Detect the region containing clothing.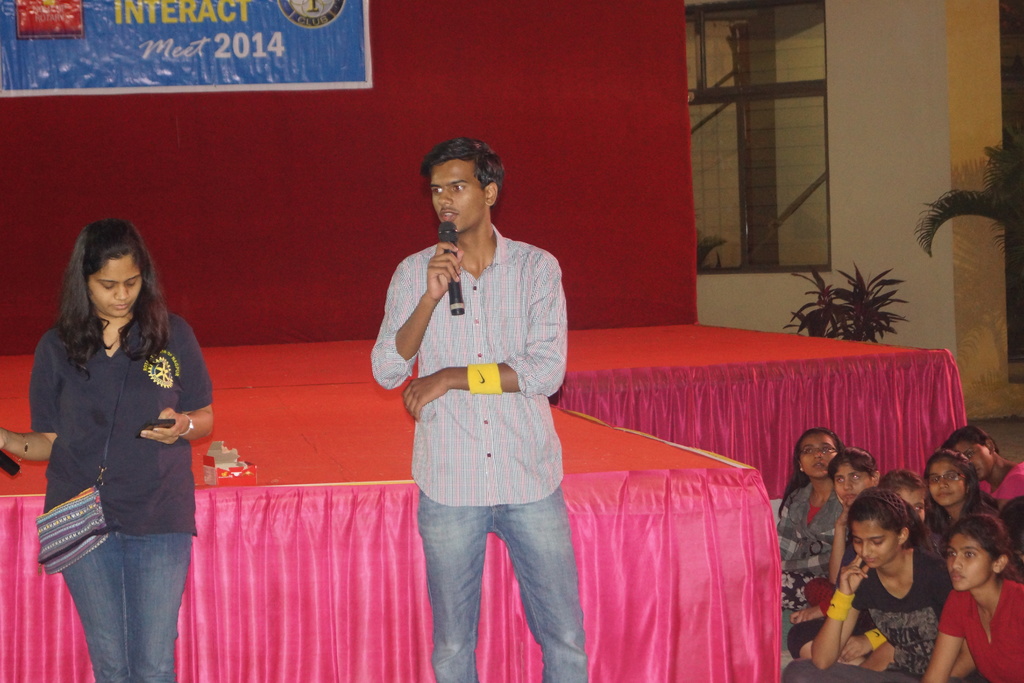
28, 302, 221, 679.
